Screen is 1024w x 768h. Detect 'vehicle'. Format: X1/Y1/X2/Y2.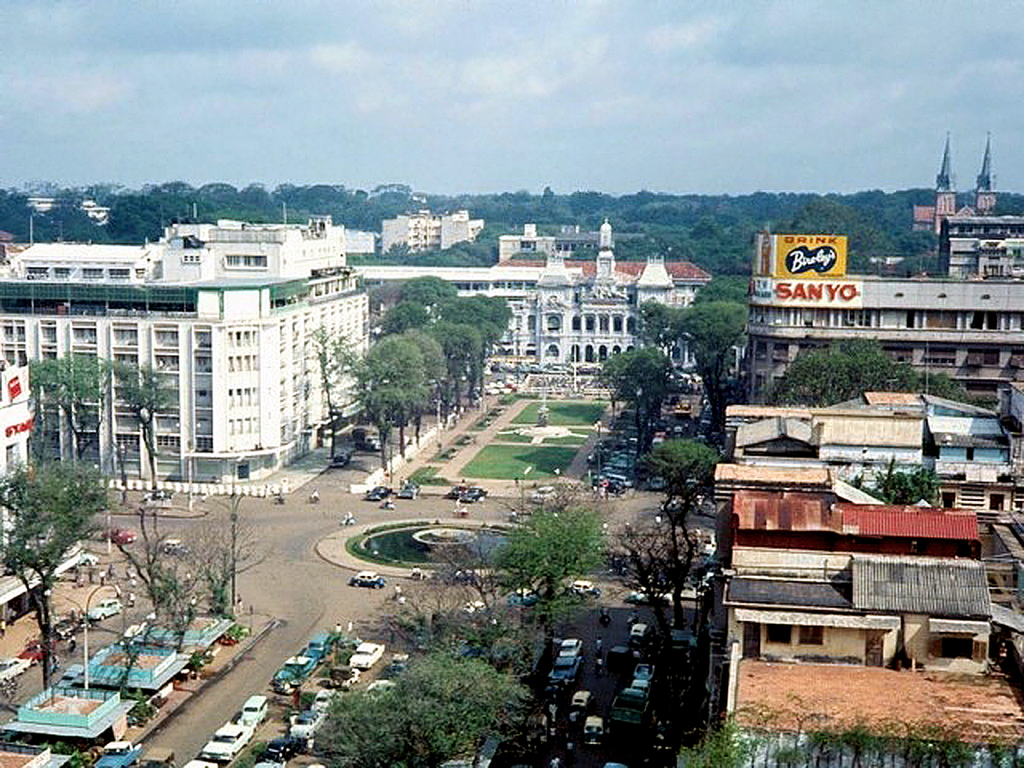
611/690/648/738.
